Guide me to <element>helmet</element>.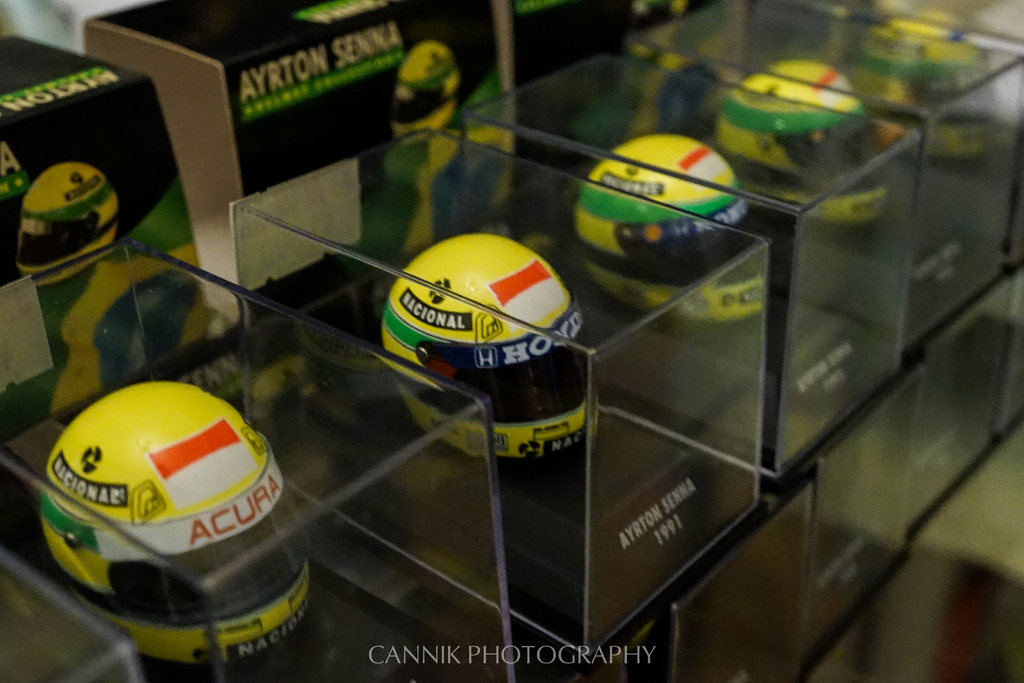
Guidance: locate(16, 158, 121, 286).
